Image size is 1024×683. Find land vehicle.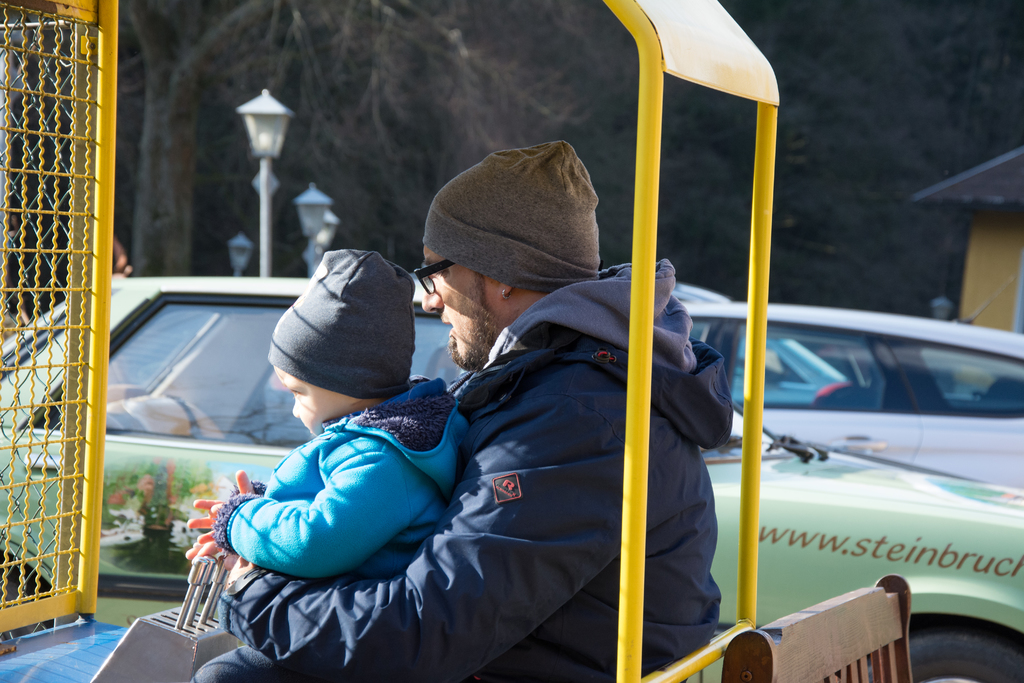
0/270/1023/682.
